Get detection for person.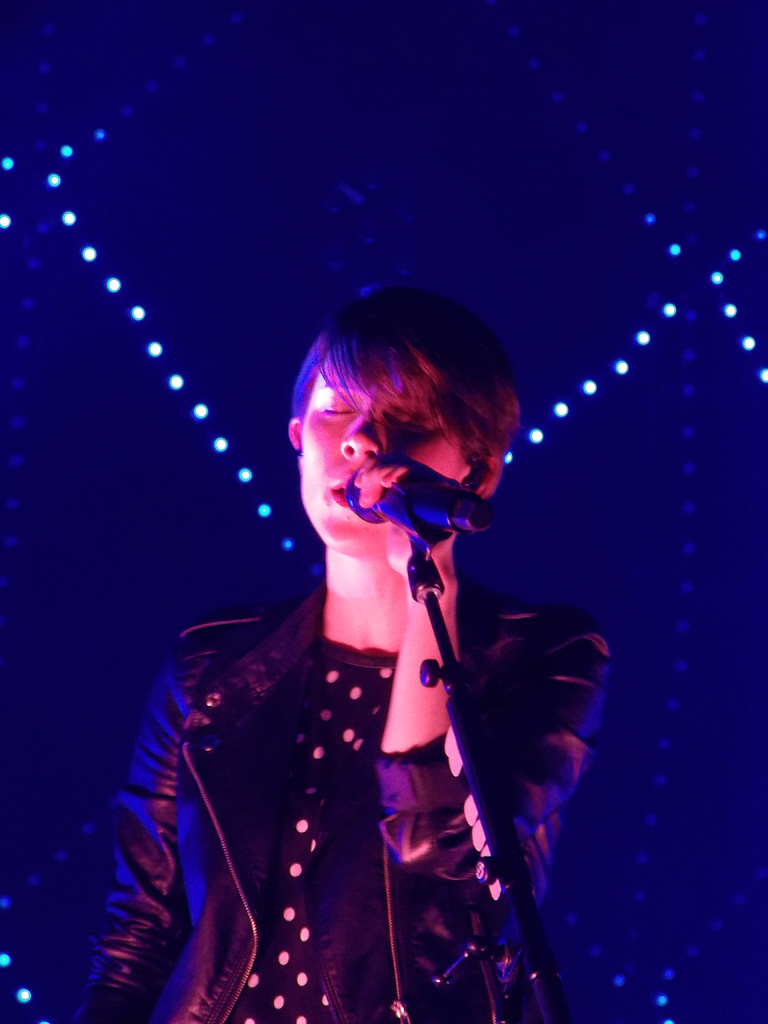
Detection: detection(87, 260, 601, 1023).
